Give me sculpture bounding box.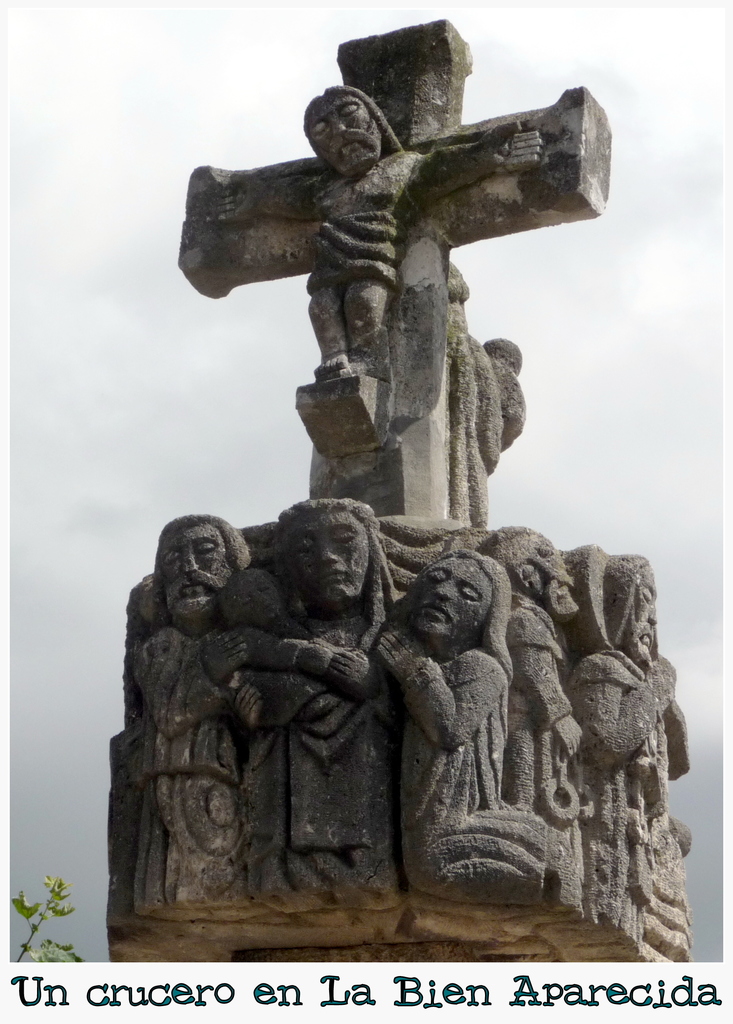
locate(248, 498, 403, 911).
